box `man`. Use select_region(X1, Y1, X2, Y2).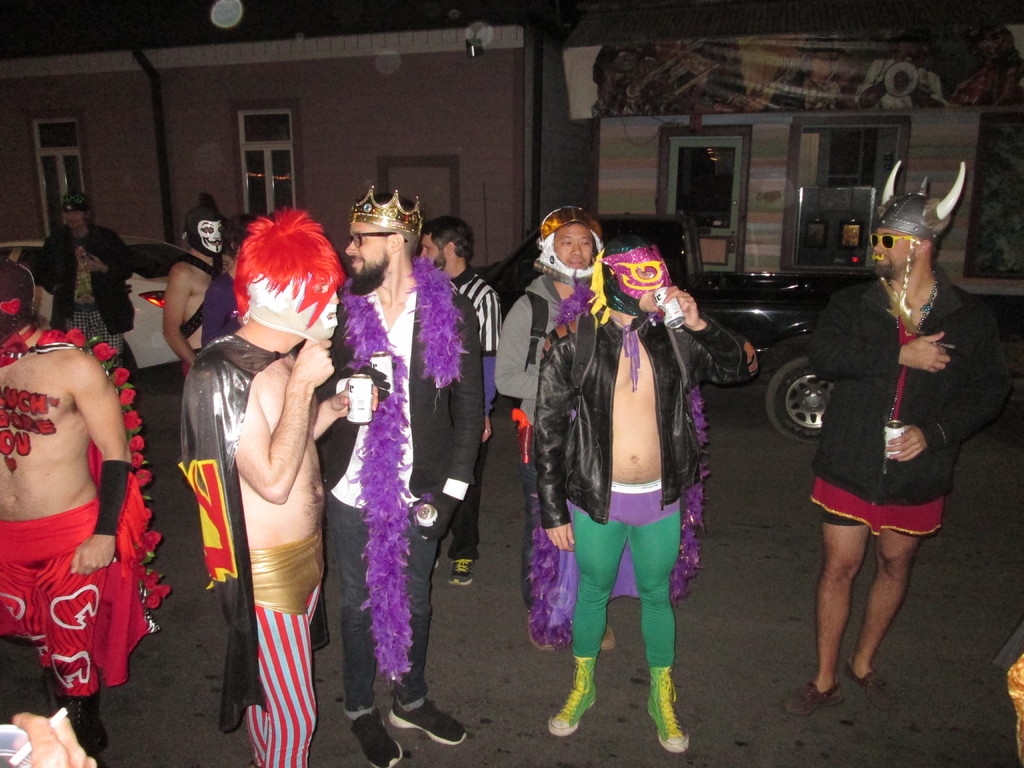
select_region(159, 203, 238, 375).
